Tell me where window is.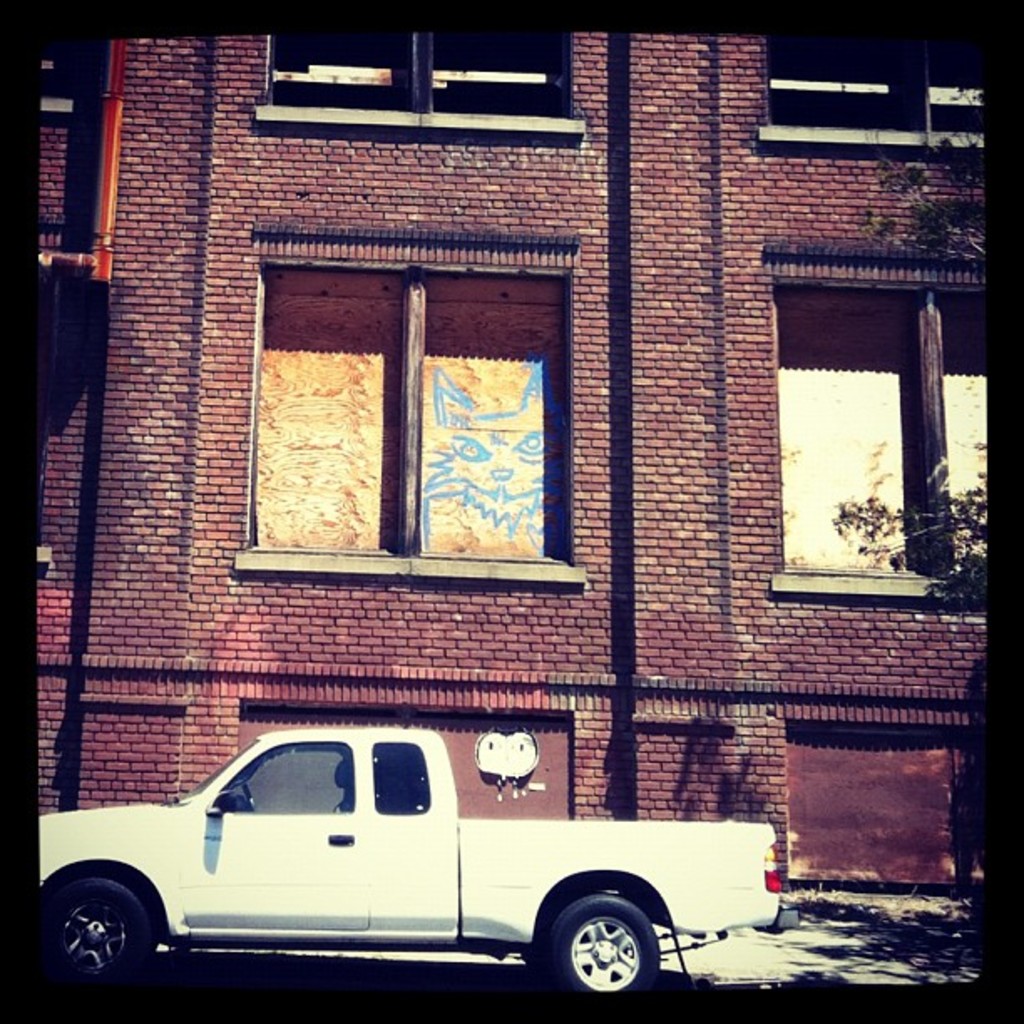
window is at 771, 274, 999, 609.
